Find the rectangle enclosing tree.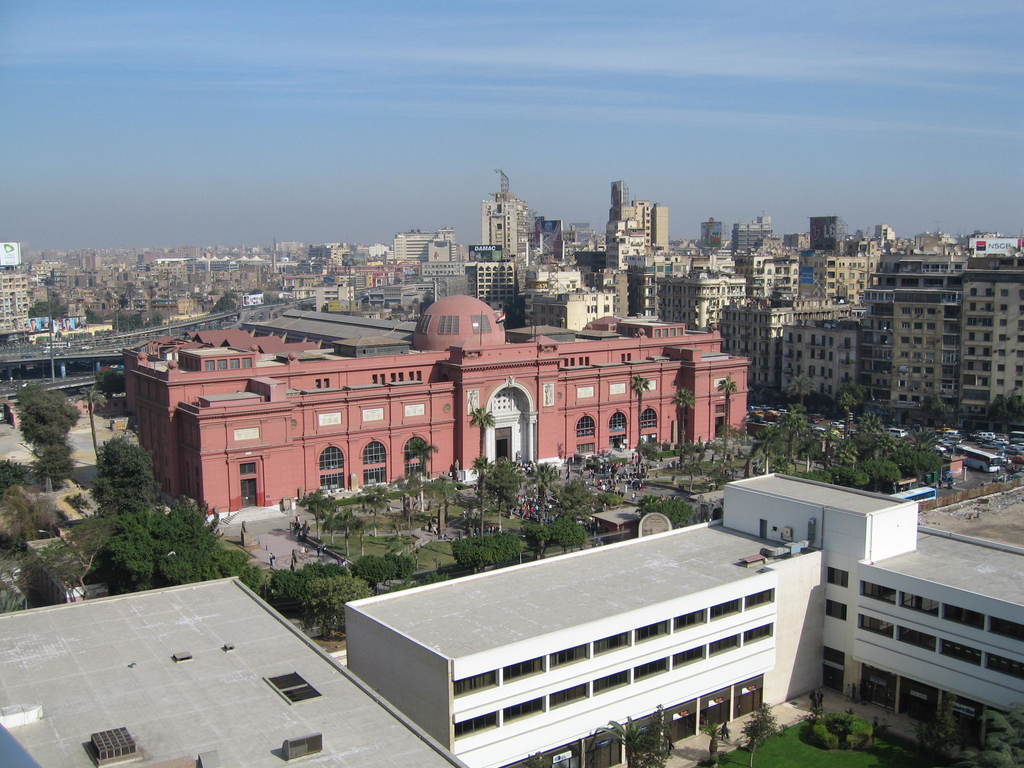
{"x1": 114, "y1": 312, "x2": 140, "y2": 332}.
